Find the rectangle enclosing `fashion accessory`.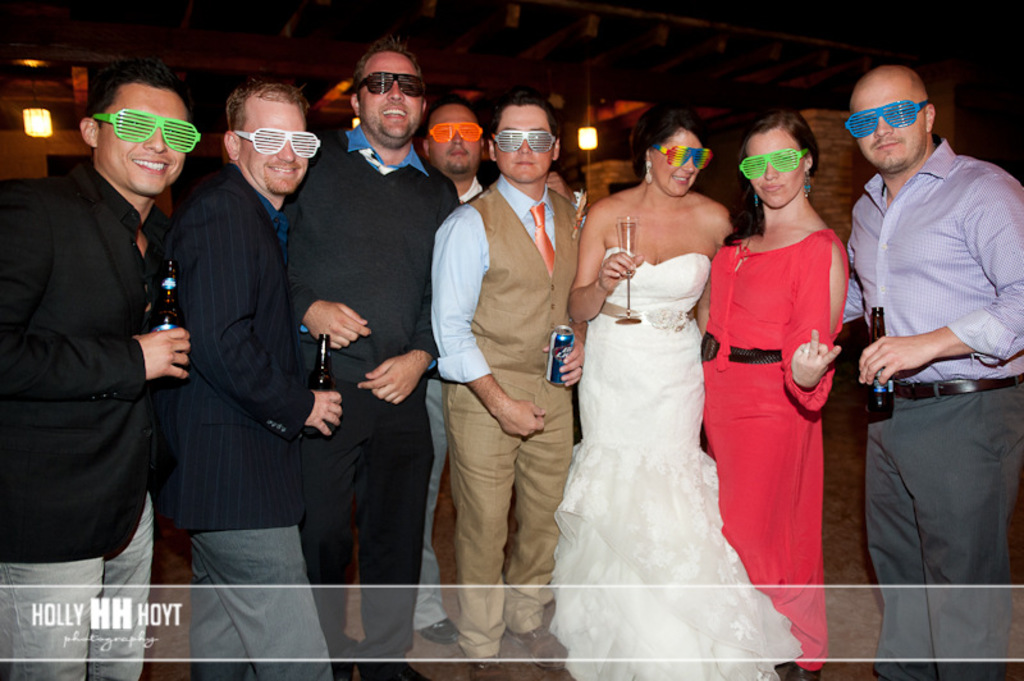
detection(428, 122, 484, 145).
